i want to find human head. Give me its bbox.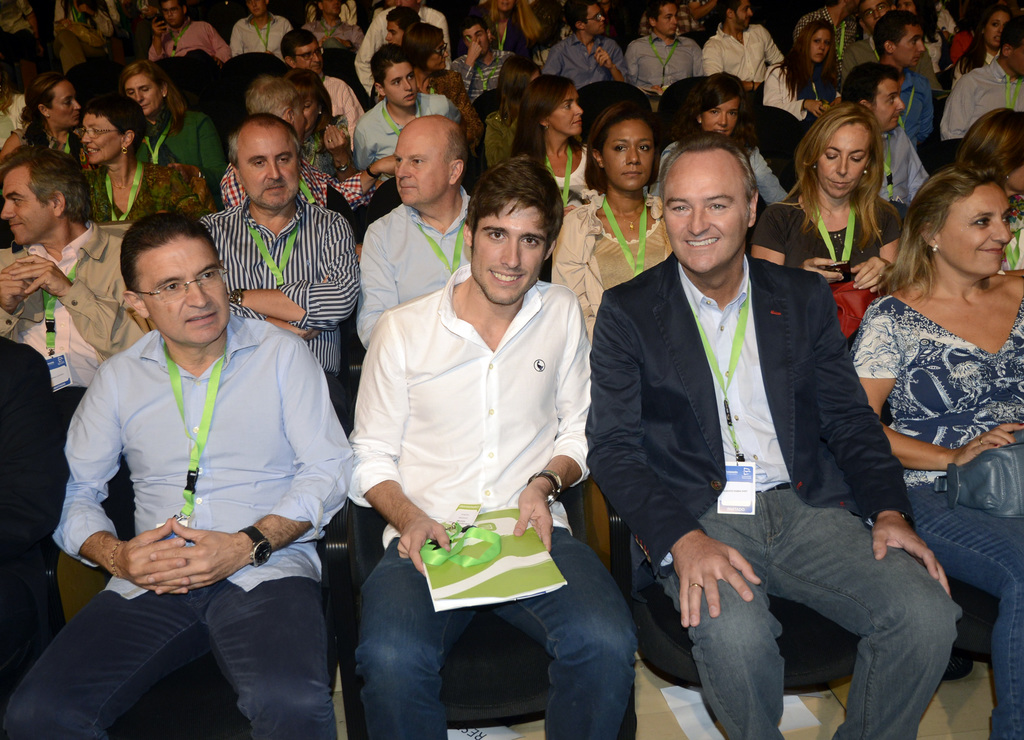
560 0 605 33.
